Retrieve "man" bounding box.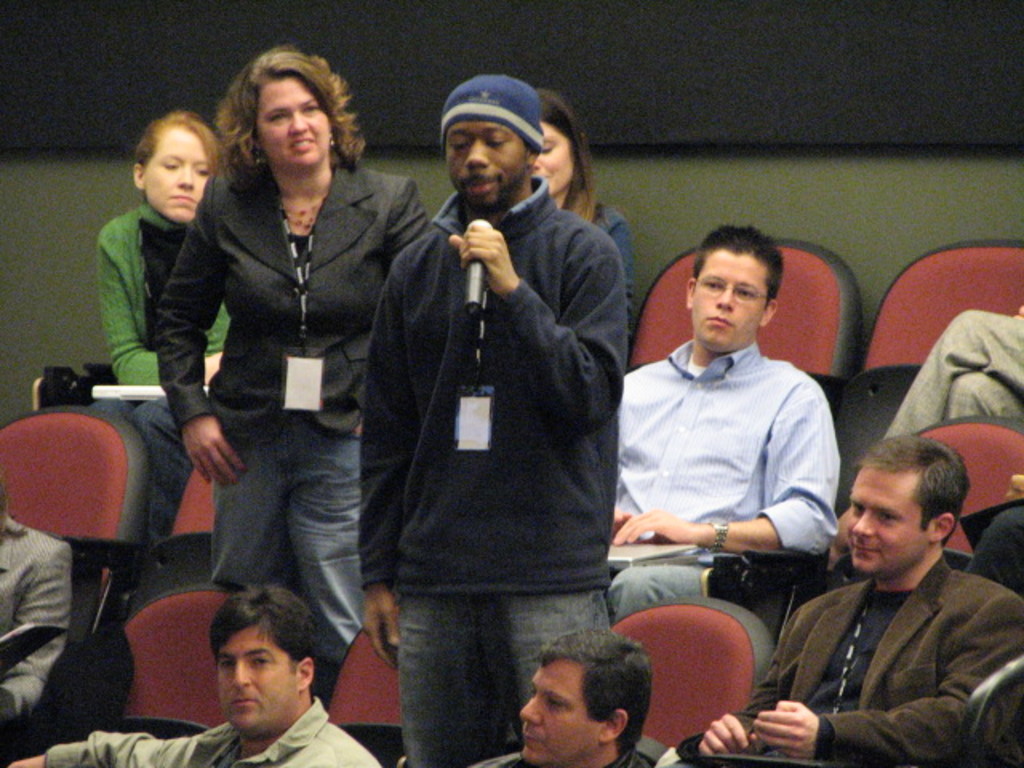
Bounding box: 962:474:1022:595.
